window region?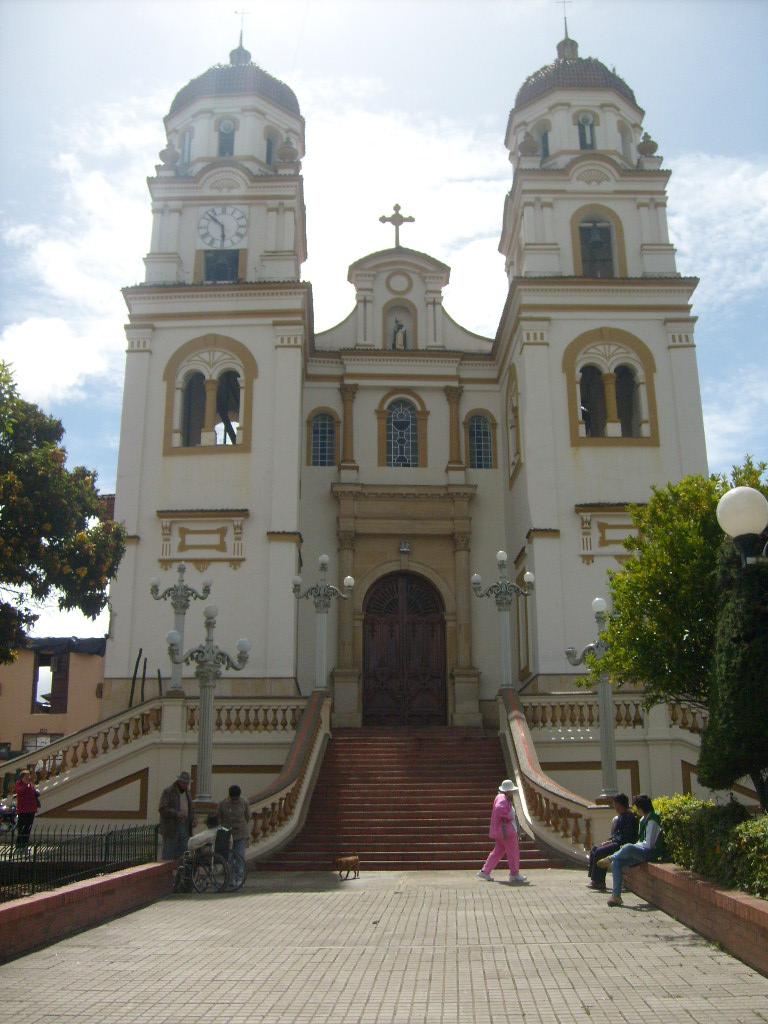
<bbox>382, 399, 419, 468</bbox>
